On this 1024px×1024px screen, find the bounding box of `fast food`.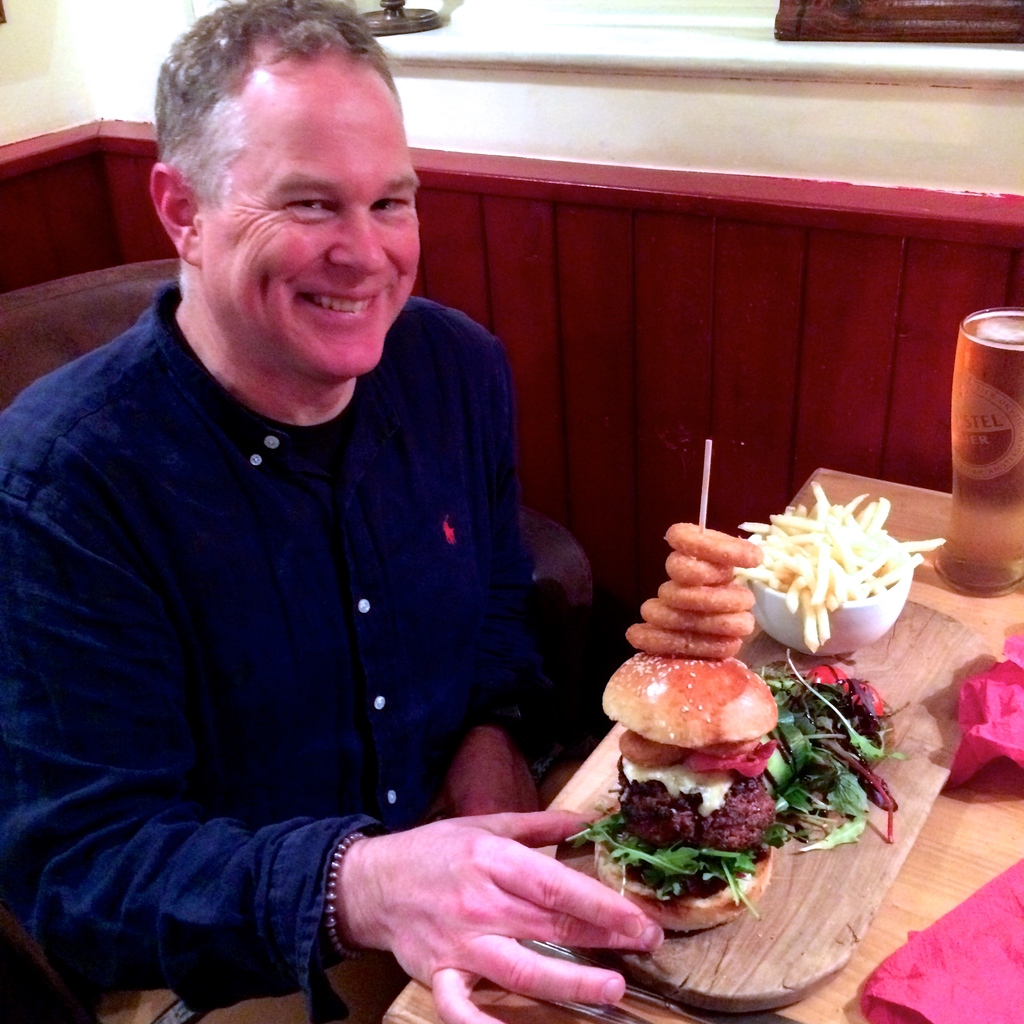
Bounding box: x1=574, y1=519, x2=800, y2=935.
